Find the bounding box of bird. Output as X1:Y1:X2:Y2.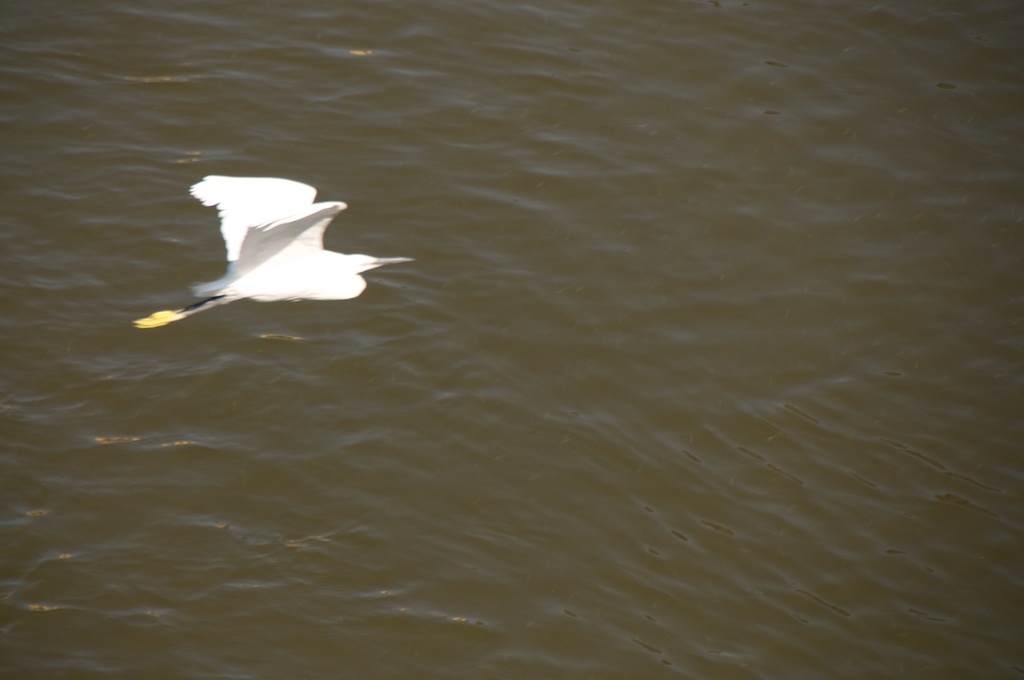
129:170:400:325.
